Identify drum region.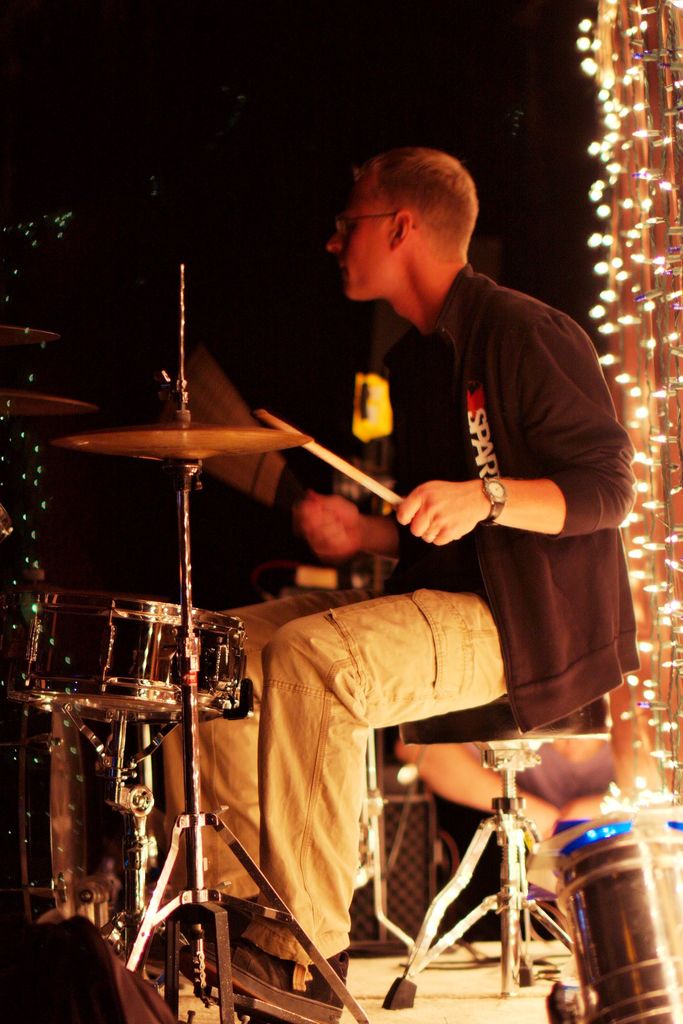
Region: (4, 586, 245, 737).
